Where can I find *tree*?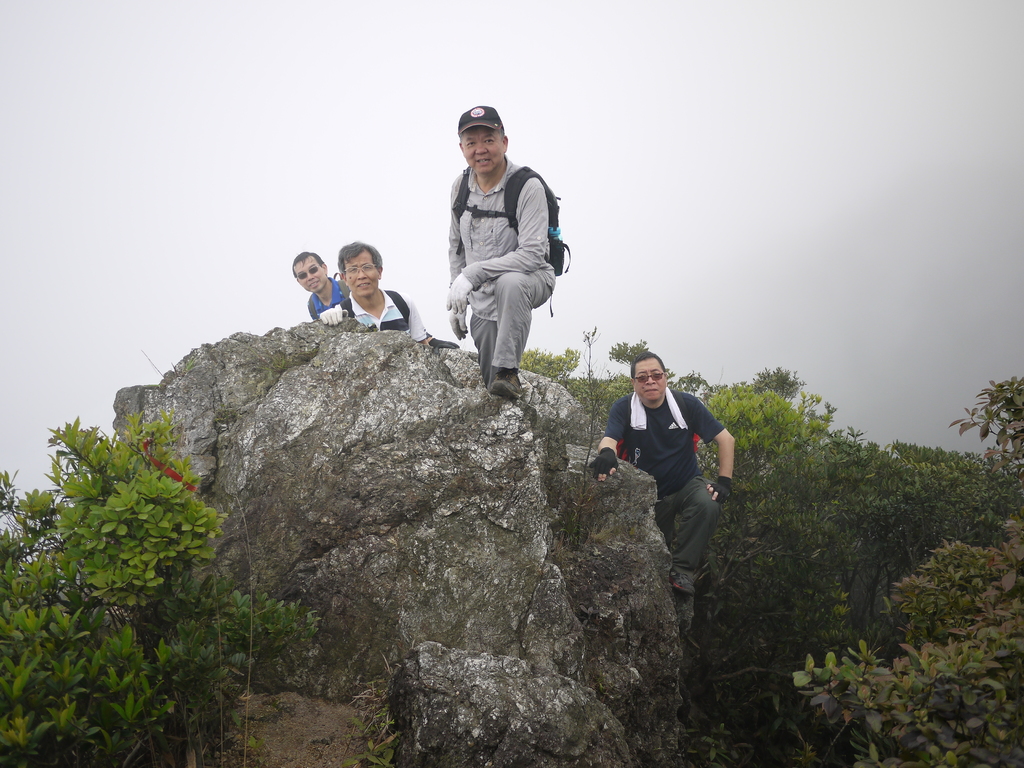
You can find it at (0,406,321,767).
